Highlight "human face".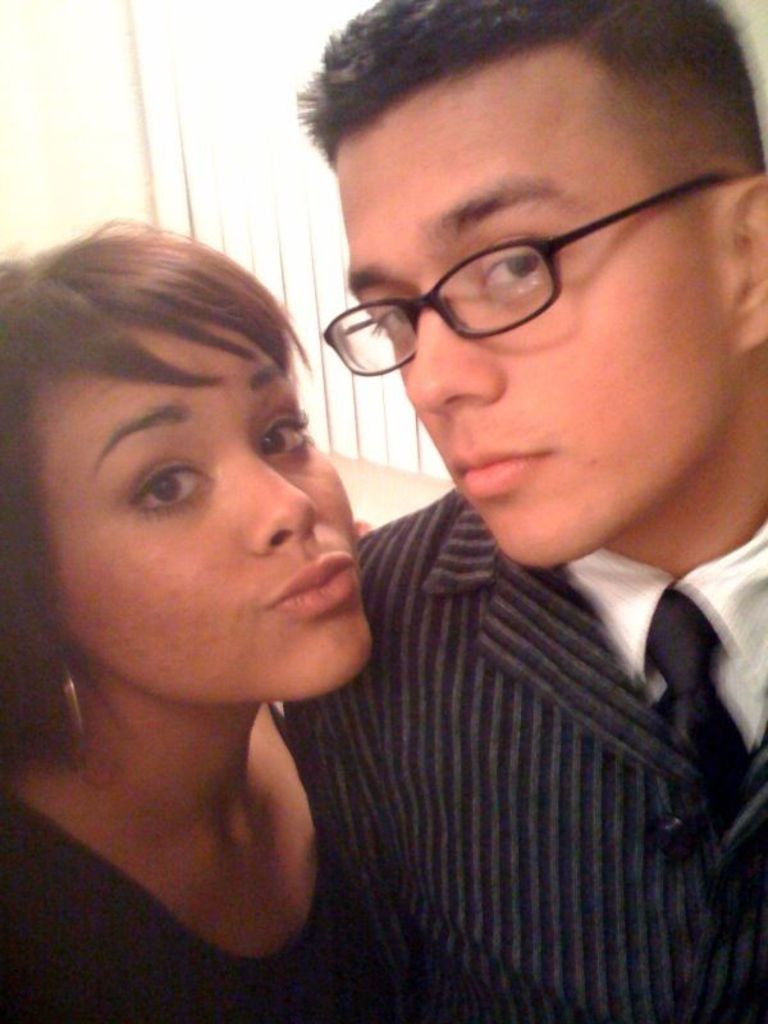
Highlighted region: (left=27, top=316, right=372, bottom=705).
